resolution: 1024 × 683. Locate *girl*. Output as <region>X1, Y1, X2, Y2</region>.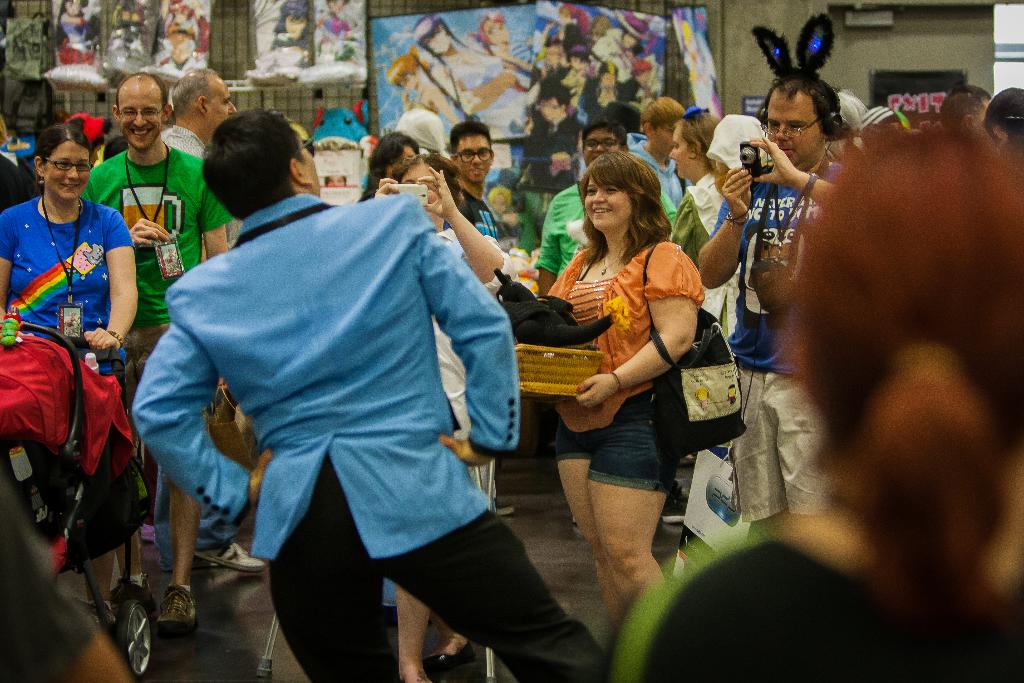
<region>671, 111, 740, 338</region>.
